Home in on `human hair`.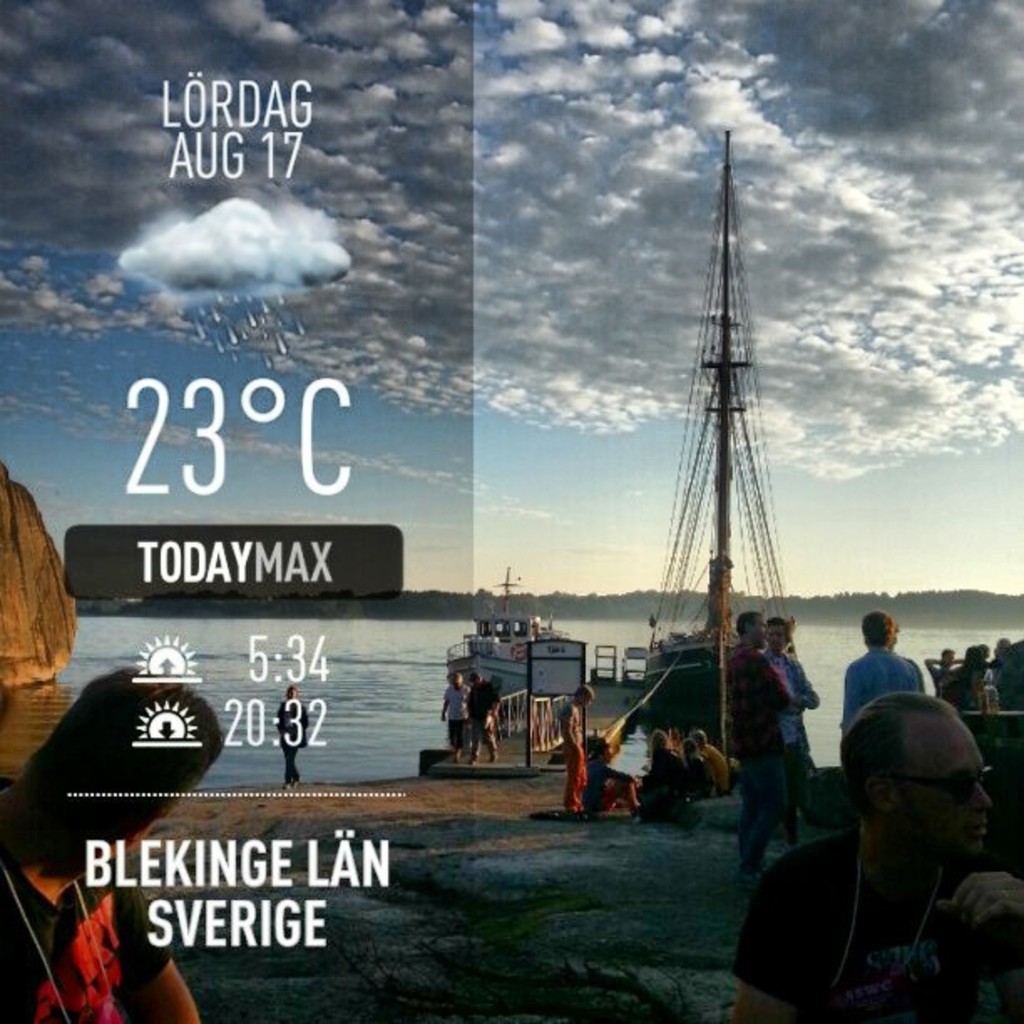
Homed in at 863,604,892,637.
